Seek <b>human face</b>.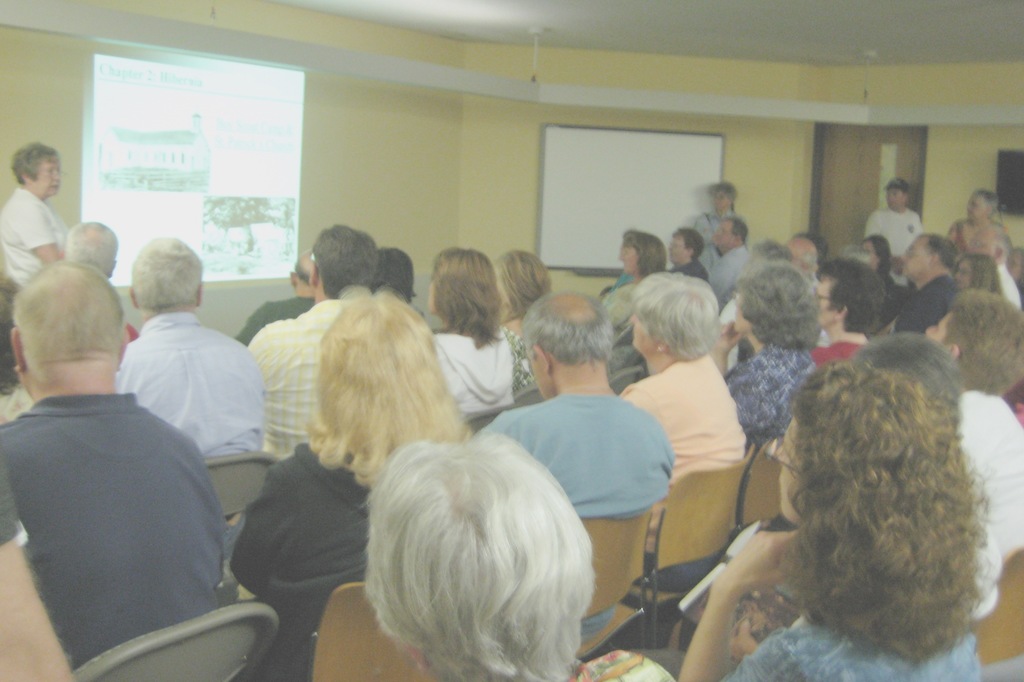
884, 187, 899, 205.
